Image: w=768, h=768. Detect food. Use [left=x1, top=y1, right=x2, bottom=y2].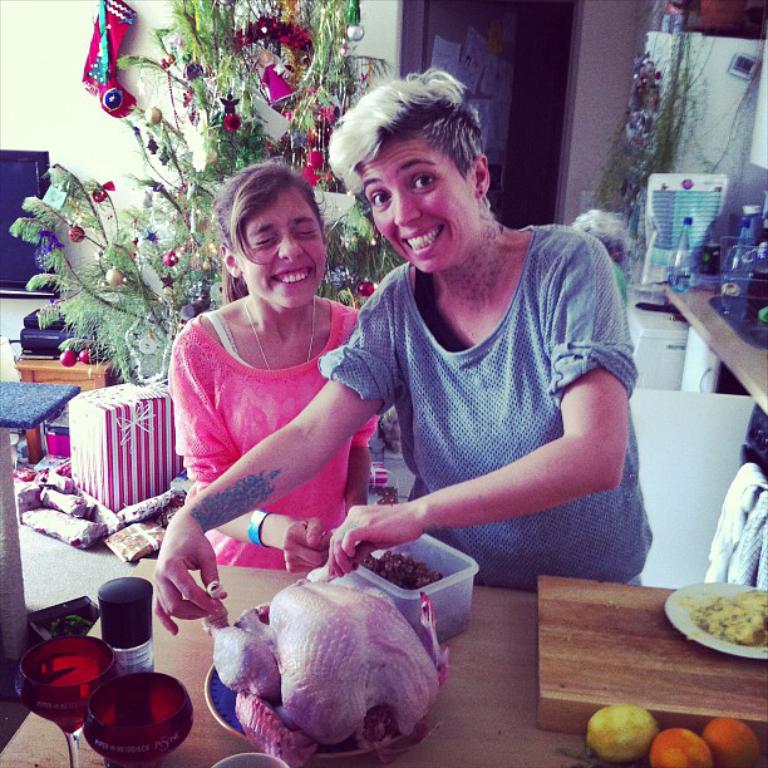
[left=648, top=725, right=708, bottom=767].
